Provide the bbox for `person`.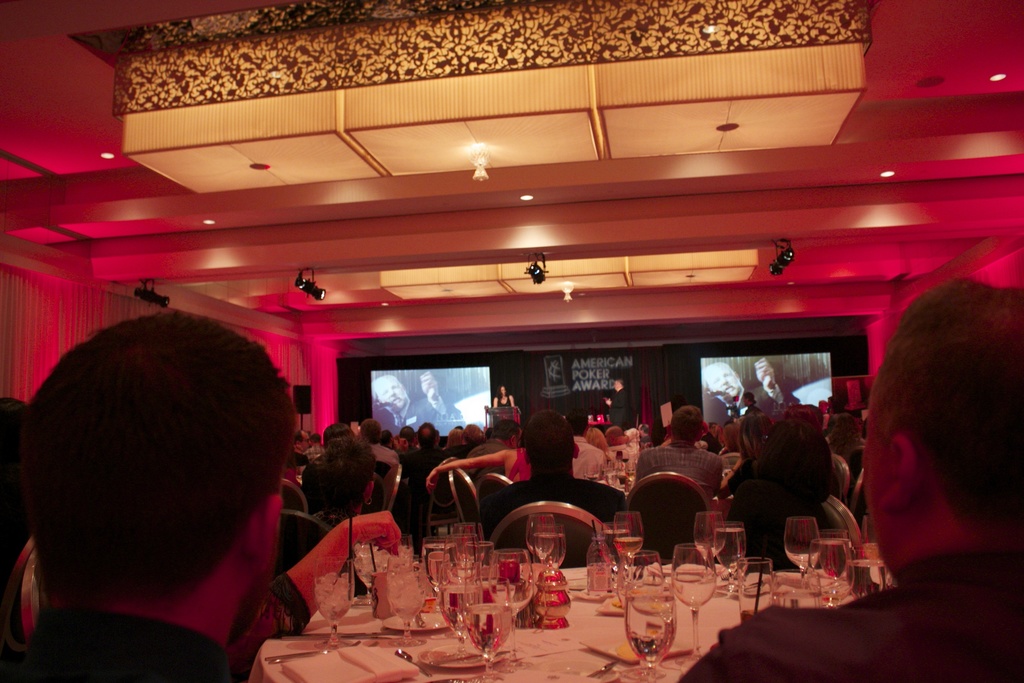
(left=635, top=424, right=651, bottom=450).
